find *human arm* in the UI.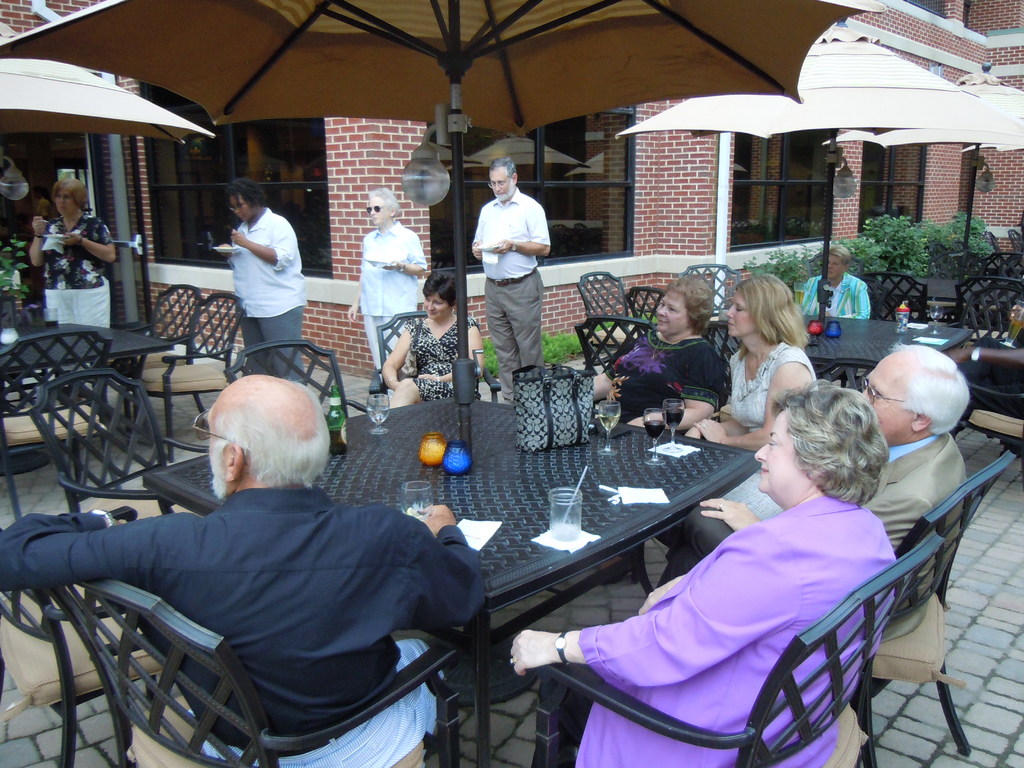
UI element at region(626, 346, 723, 426).
